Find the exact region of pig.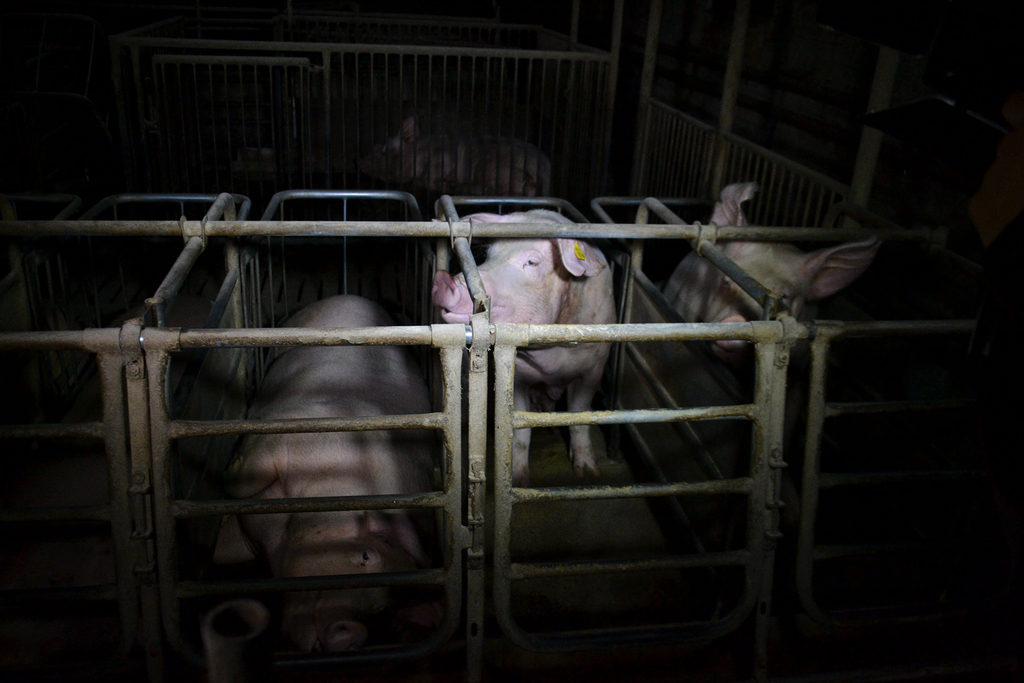
Exact region: 200/297/444/682.
